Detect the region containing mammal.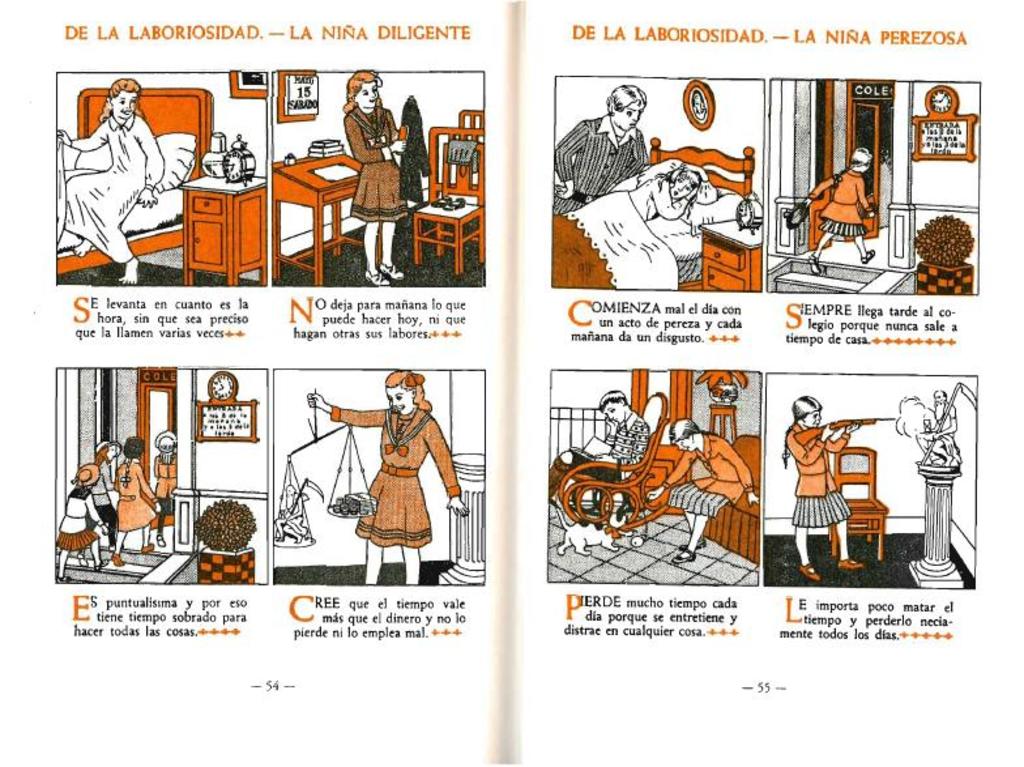
{"left": 346, "top": 68, "right": 413, "bottom": 282}.
